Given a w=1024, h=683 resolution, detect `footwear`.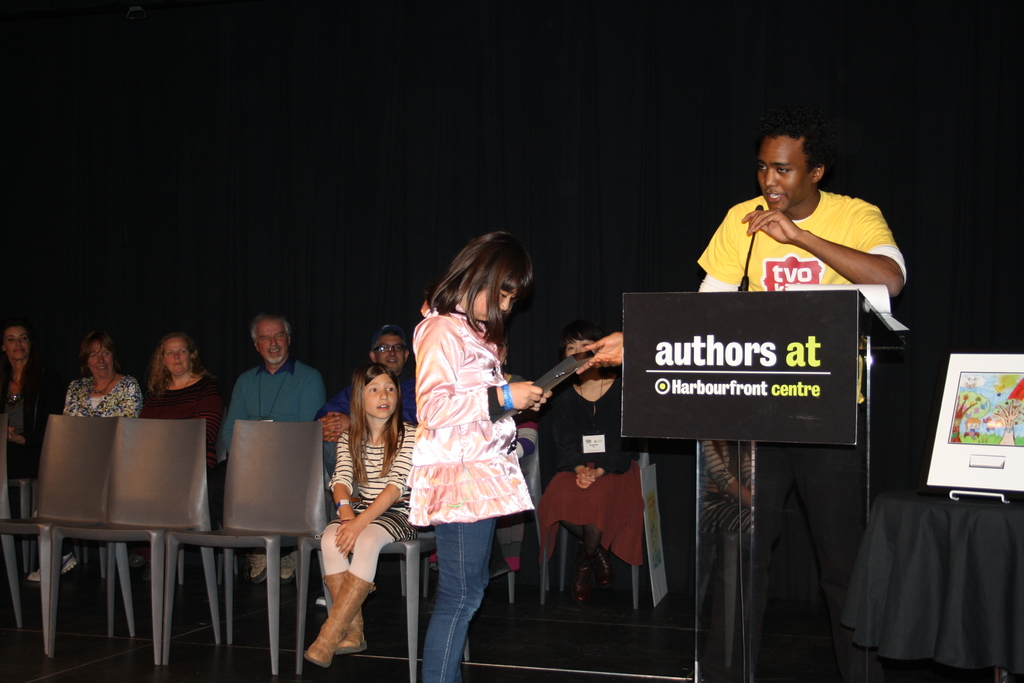
[x1=573, y1=563, x2=595, y2=606].
